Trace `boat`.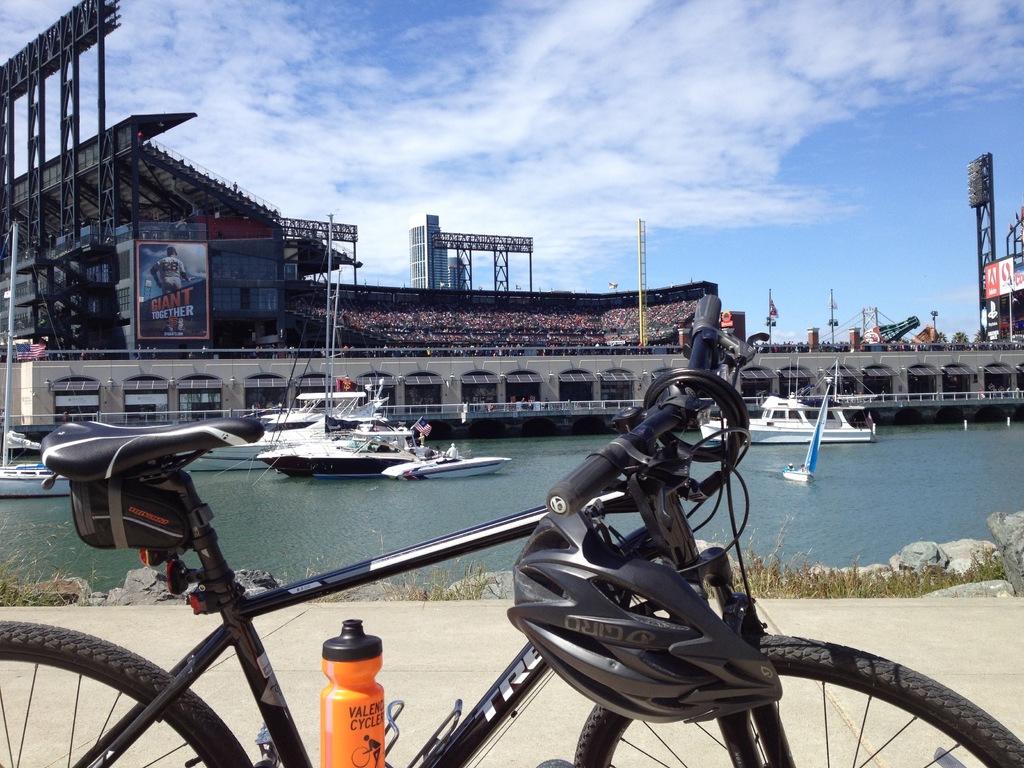
Traced to (left=386, top=445, right=509, bottom=484).
